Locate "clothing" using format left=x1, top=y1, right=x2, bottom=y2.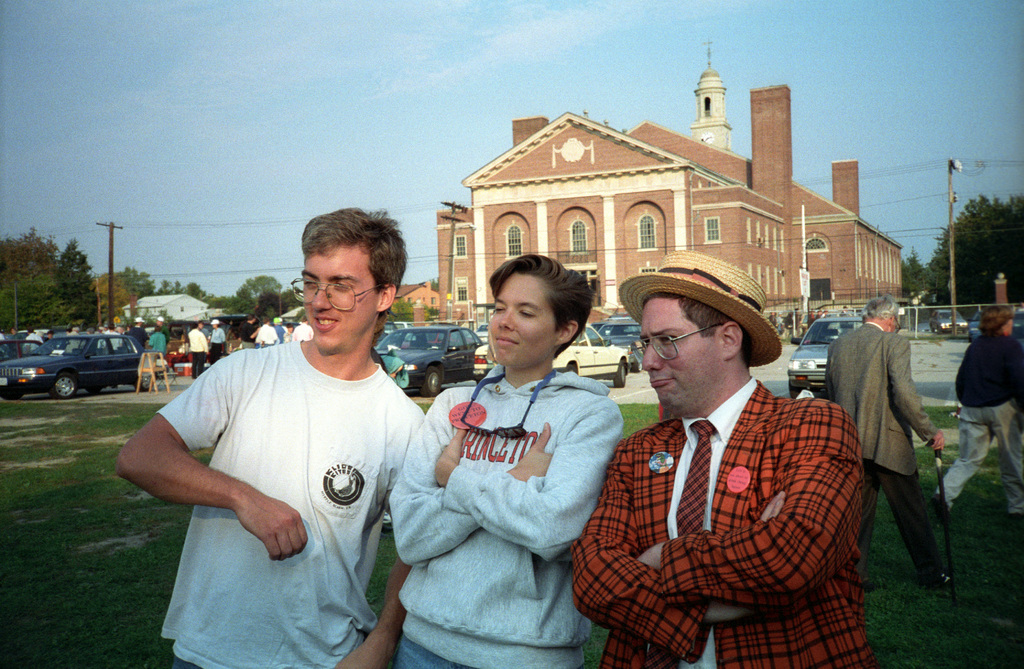
left=564, top=371, right=871, bottom=668.
